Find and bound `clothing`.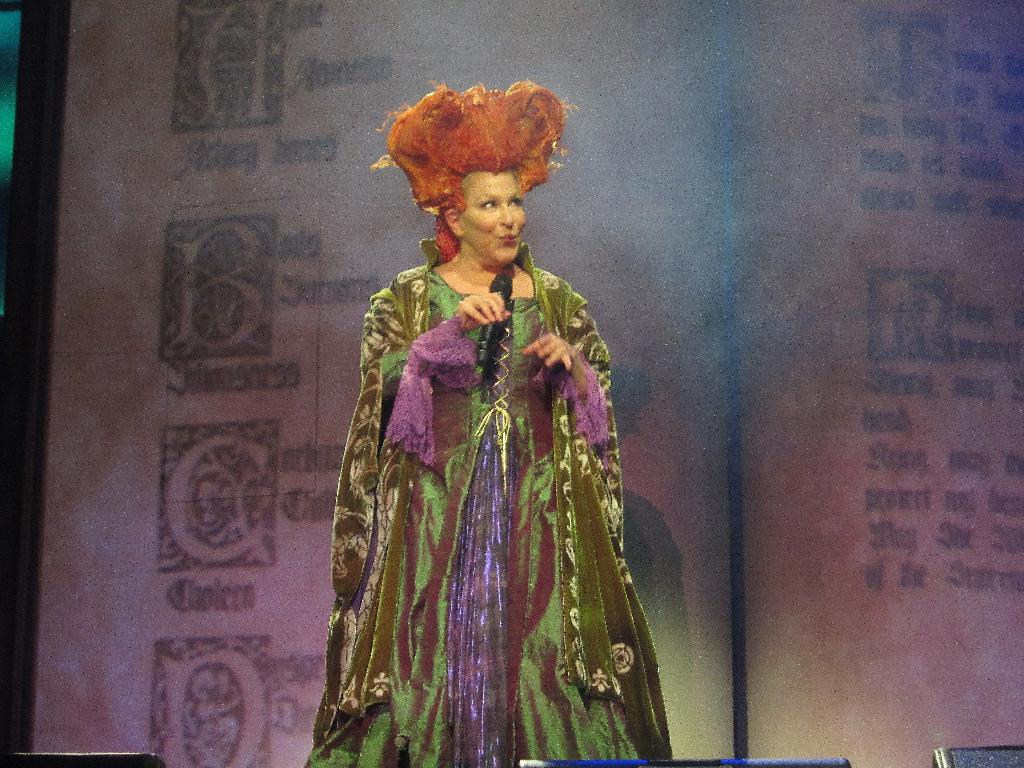
Bound: 328 190 675 749.
